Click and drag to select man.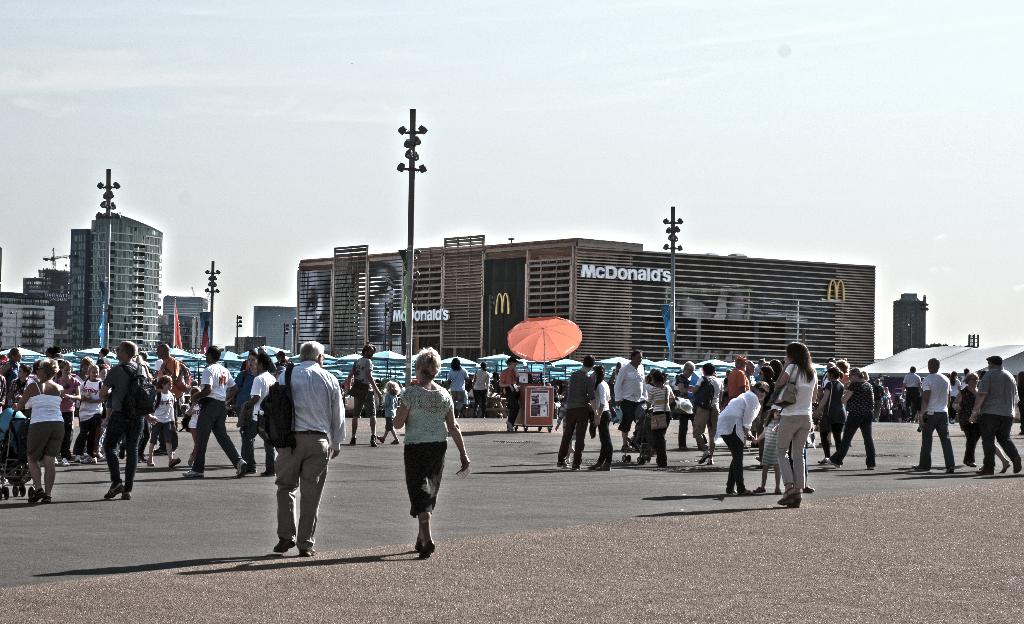
Selection: select_region(672, 360, 697, 452).
